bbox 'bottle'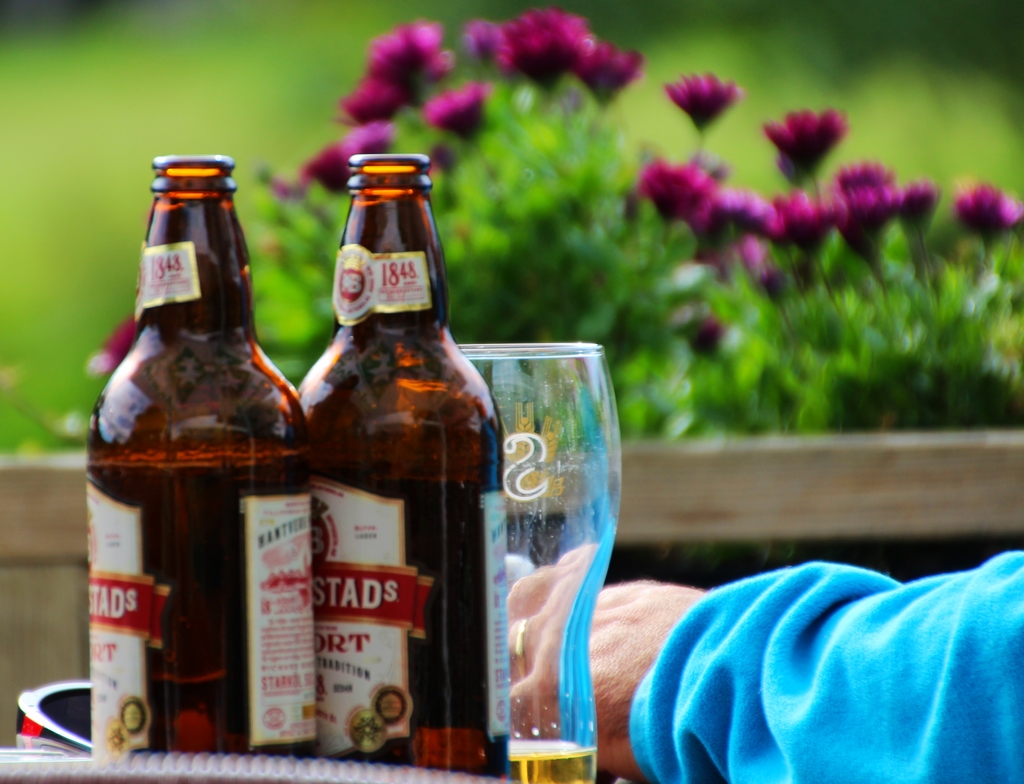
(284,169,503,721)
